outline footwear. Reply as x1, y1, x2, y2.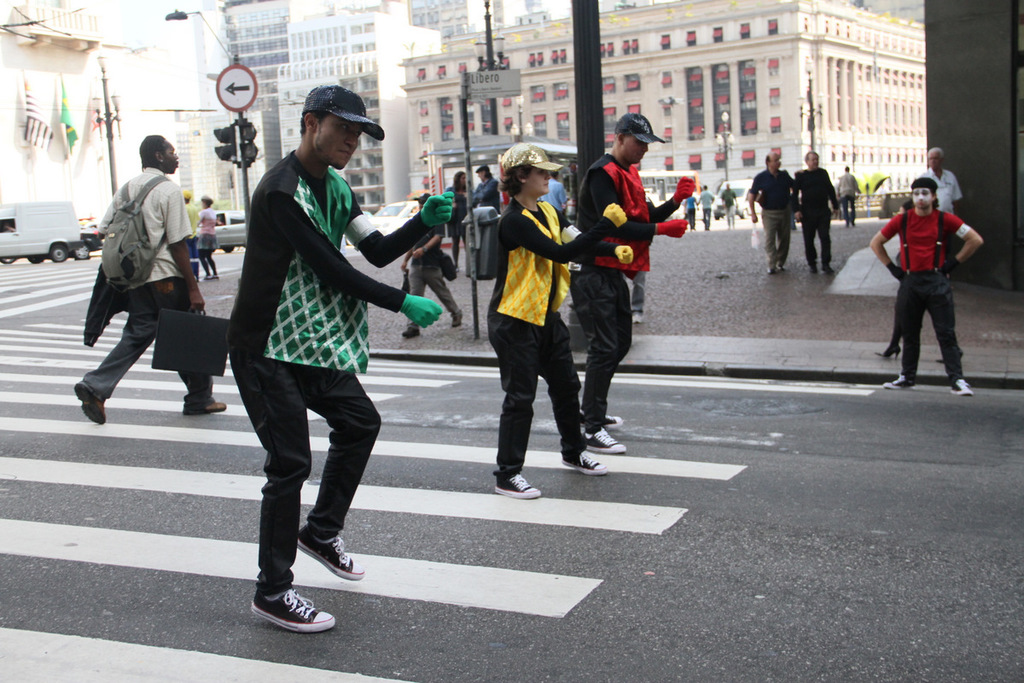
783, 269, 786, 271.
